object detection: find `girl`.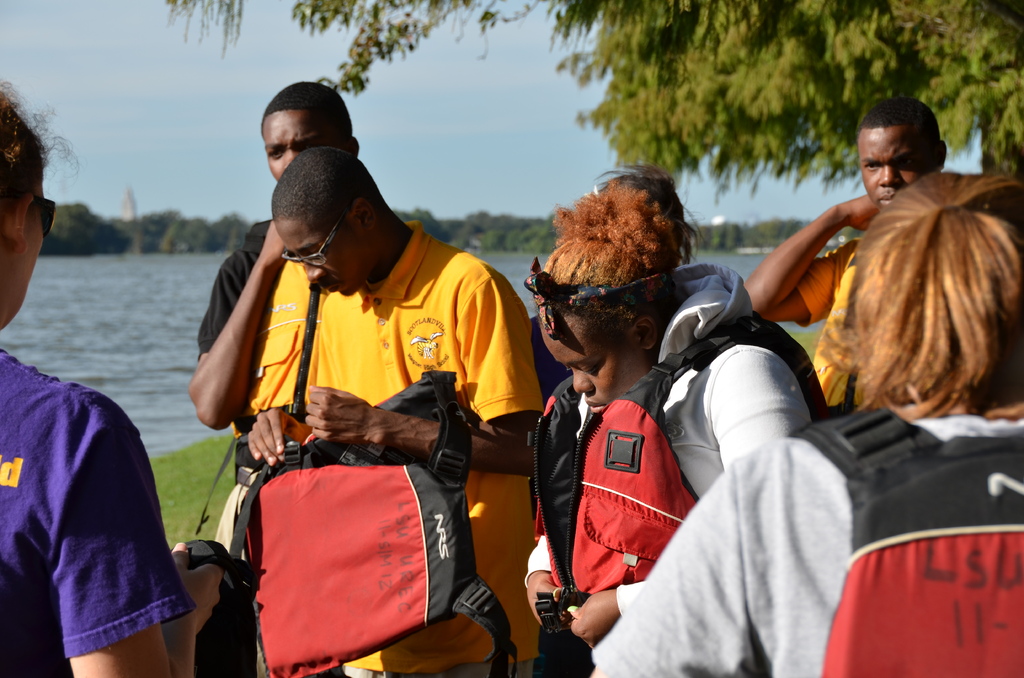
region(520, 182, 827, 677).
